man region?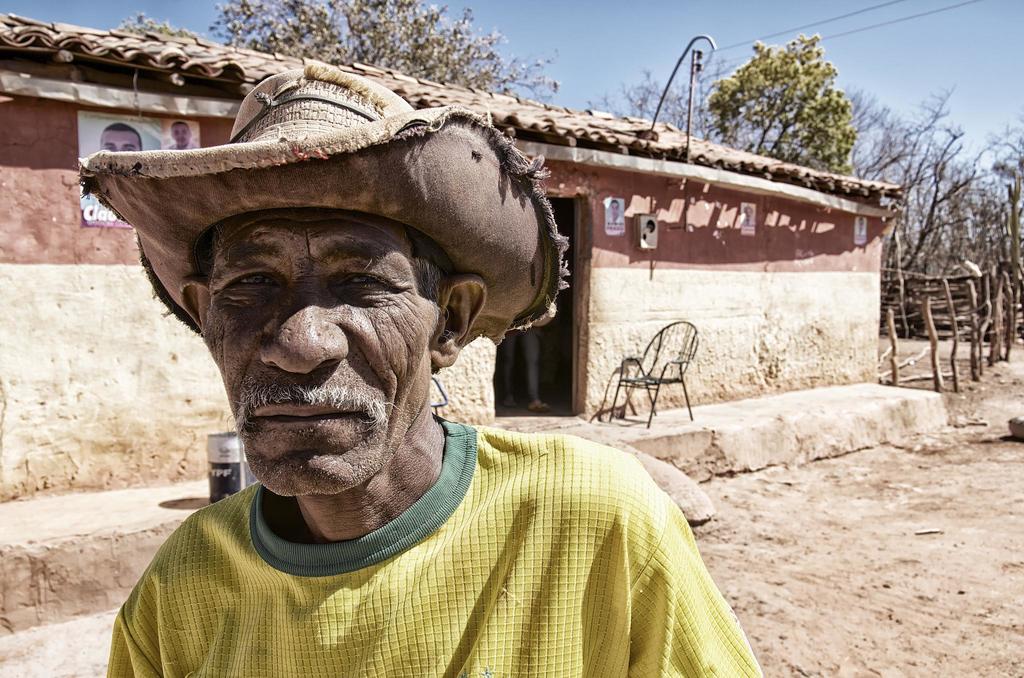
53:61:789:677
